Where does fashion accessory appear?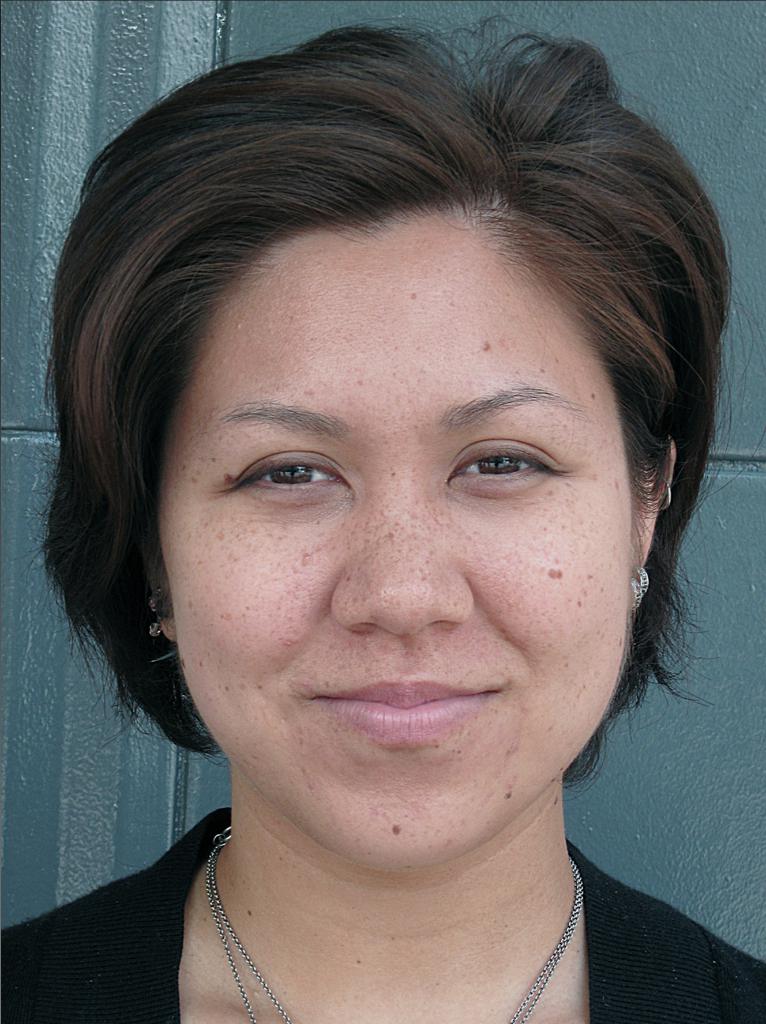
Appears at [left=200, top=824, right=585, bottom=1023].
